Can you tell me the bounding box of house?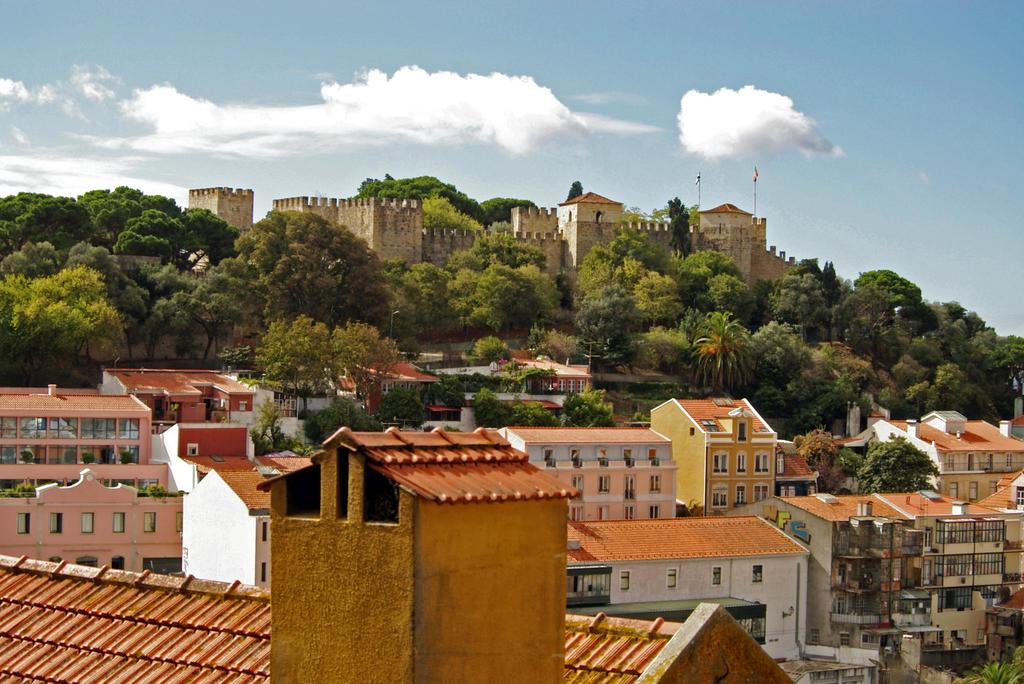
bbox(837, 415, 1023, 501).
